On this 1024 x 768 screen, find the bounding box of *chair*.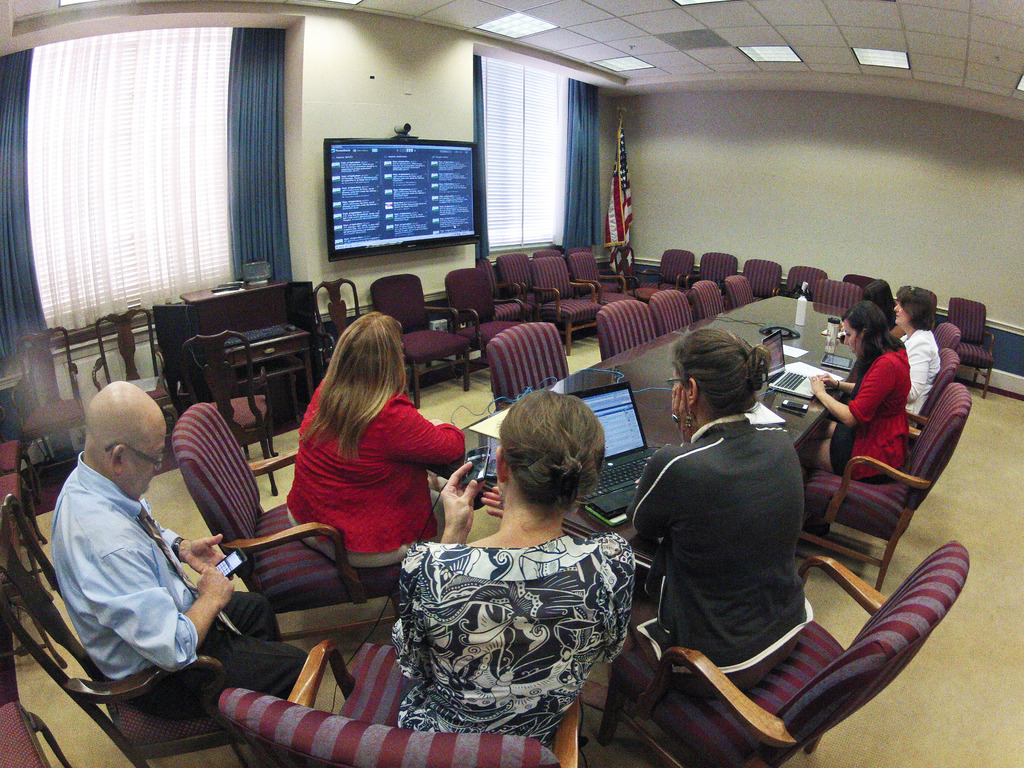
Bounding box: {"x1": 0, "y1": 440, "x2": 47, "y2": 540}.
